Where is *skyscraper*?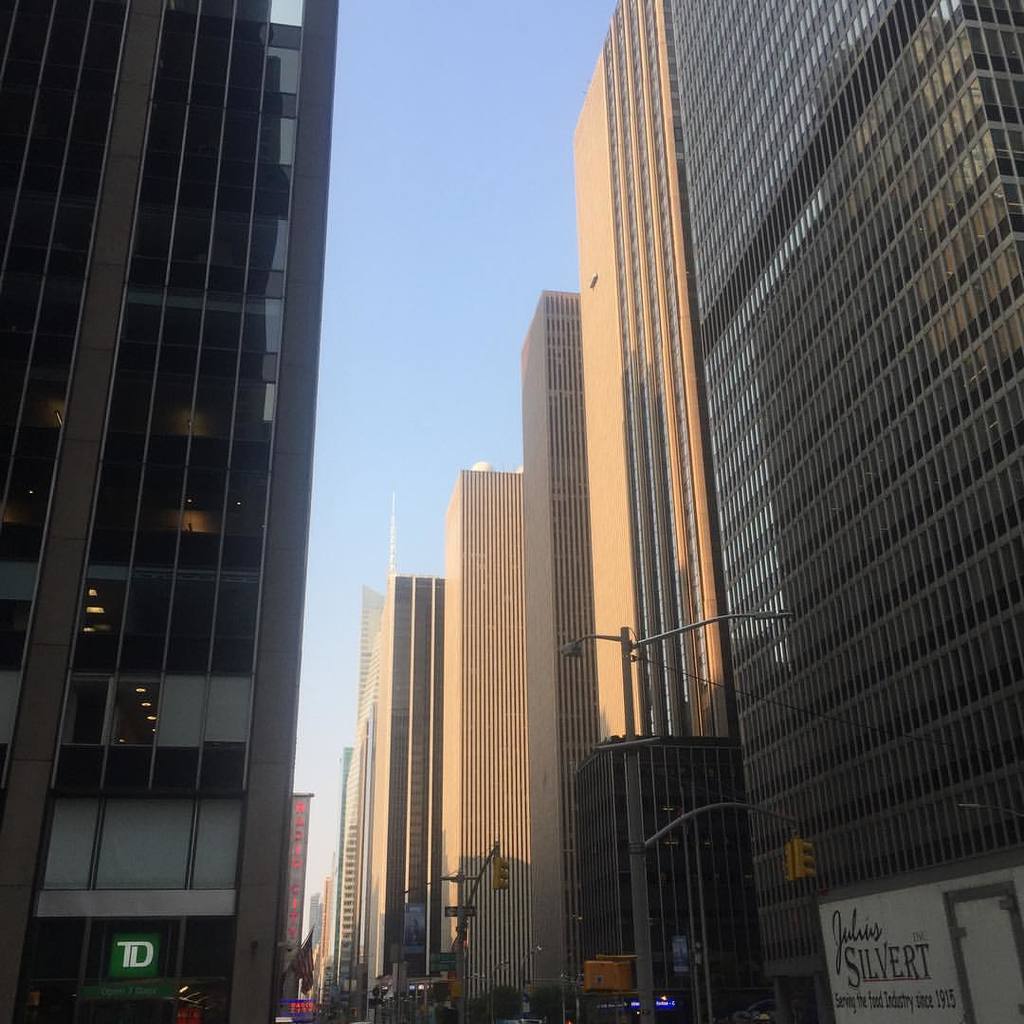
region(571, 0, 734, 744).
